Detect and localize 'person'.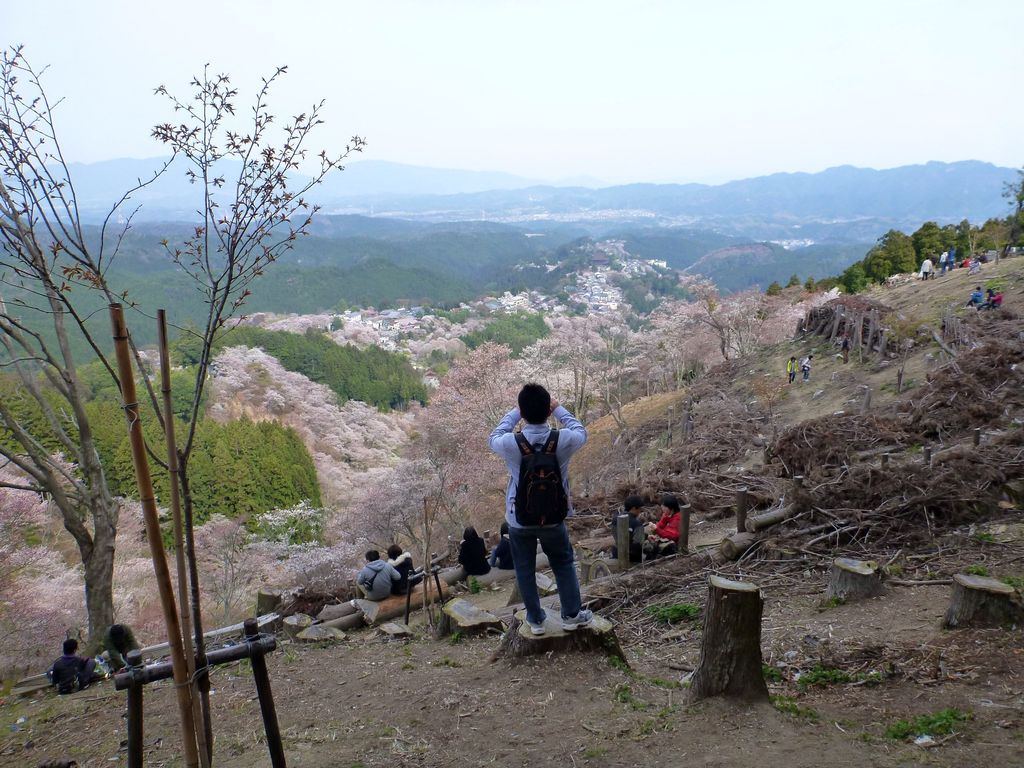
Localized at box=[384, 540, 422, 595].
